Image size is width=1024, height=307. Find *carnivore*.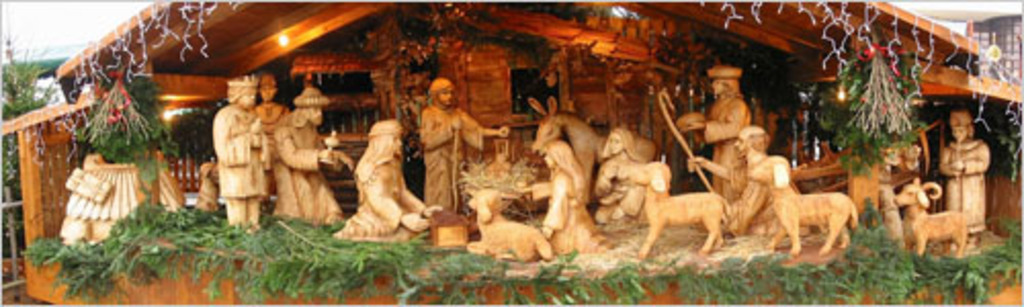
[211, 65, 1014, 256].
